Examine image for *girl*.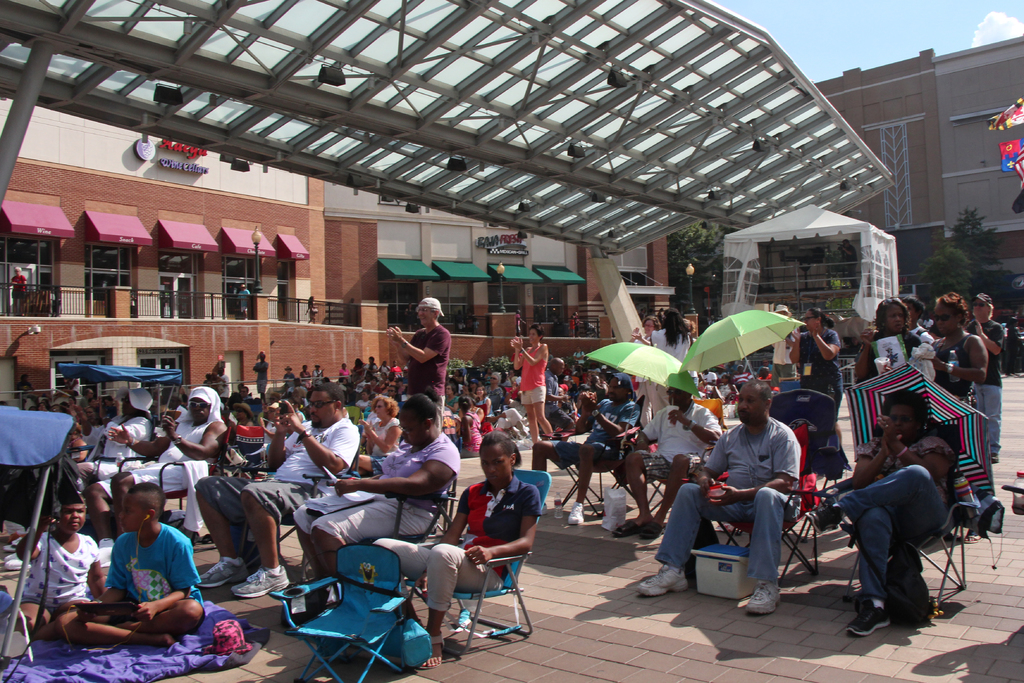
Examination result: 567,315,580,336.
